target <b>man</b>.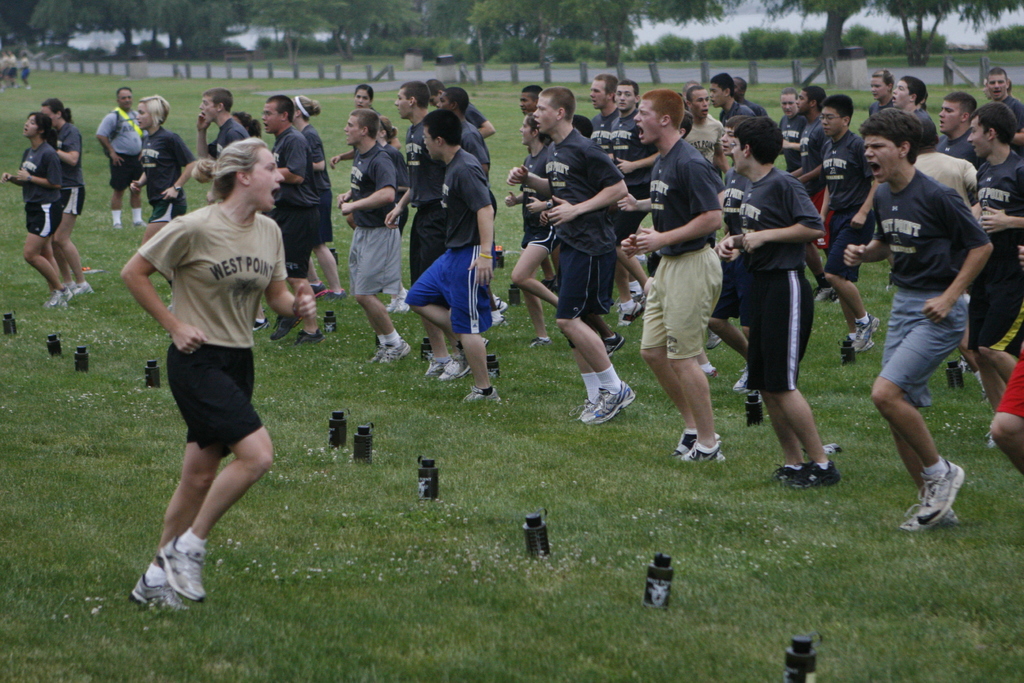
Target region: 897, 72, 938, 151.
